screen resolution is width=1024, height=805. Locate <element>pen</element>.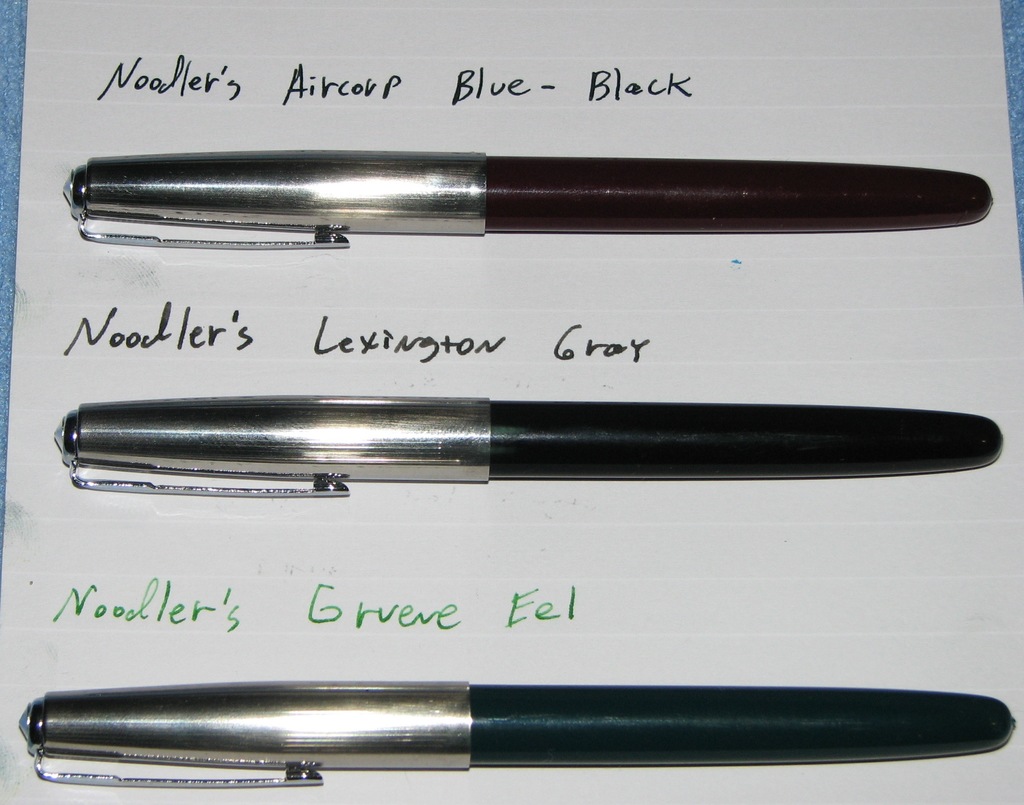
pyautogui.locateOnScreen(17, 678, 1016, 790).
